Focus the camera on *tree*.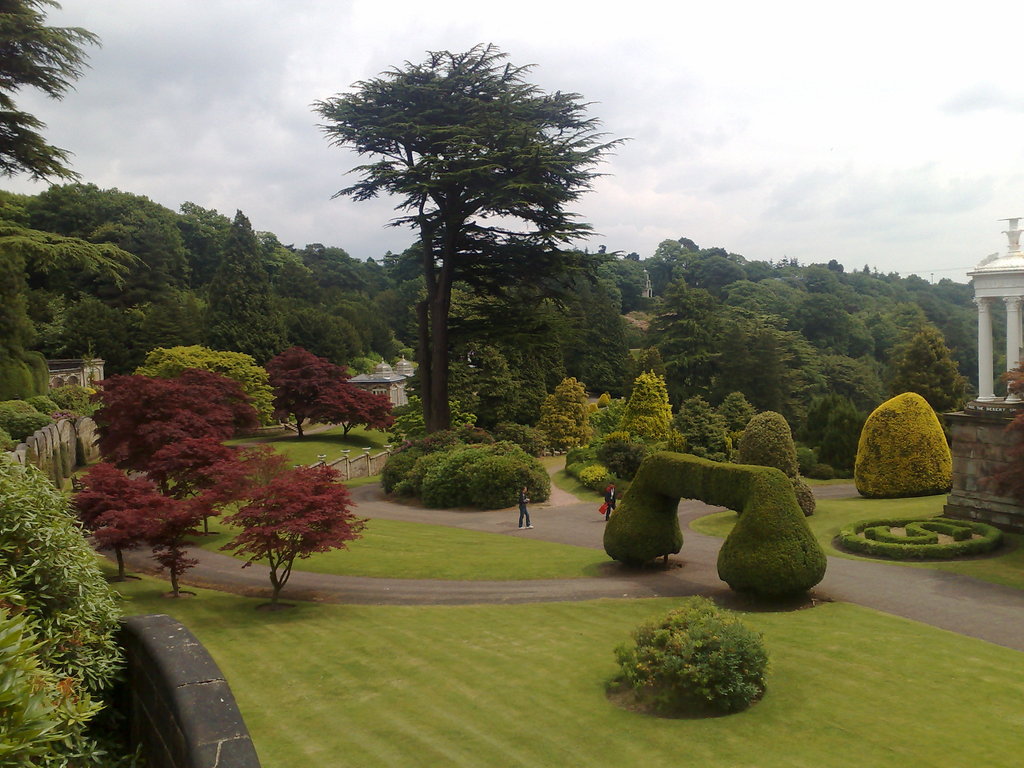
Focus region: 652, 236, 689, 273.
